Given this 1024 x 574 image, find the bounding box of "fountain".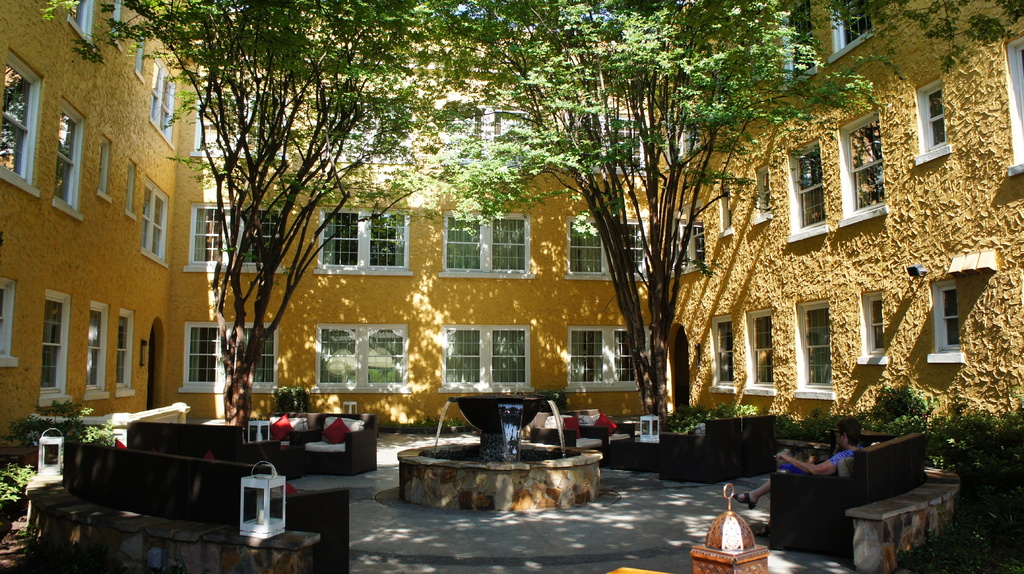
(379, 372, 618, 509).
